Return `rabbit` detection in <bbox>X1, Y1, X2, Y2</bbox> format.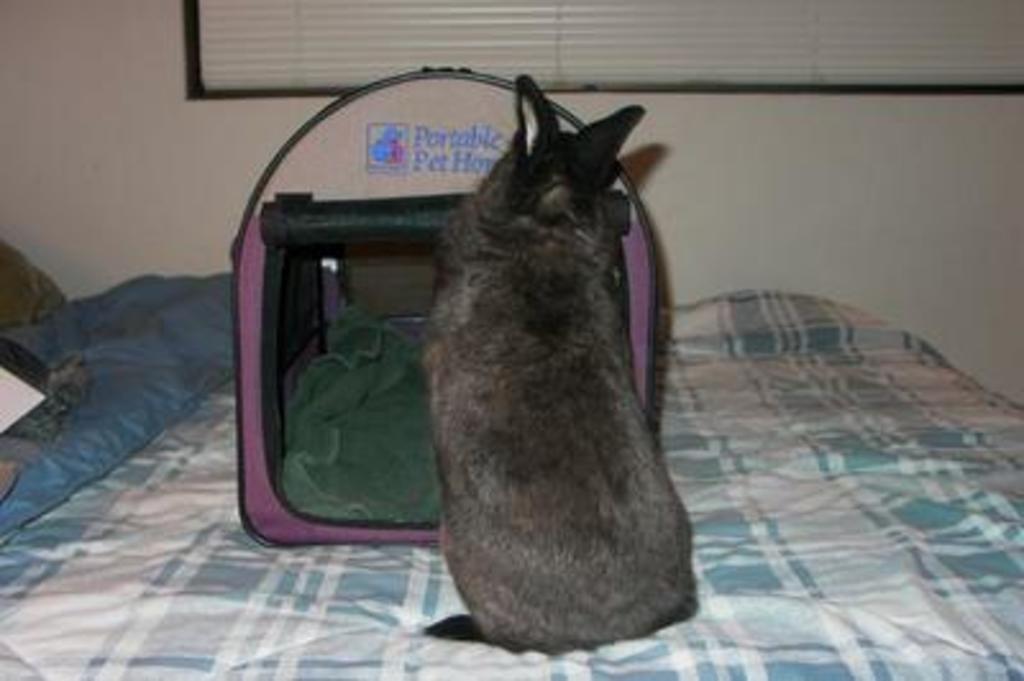
<bbox>425, 77, 704, 650</bbox>.
